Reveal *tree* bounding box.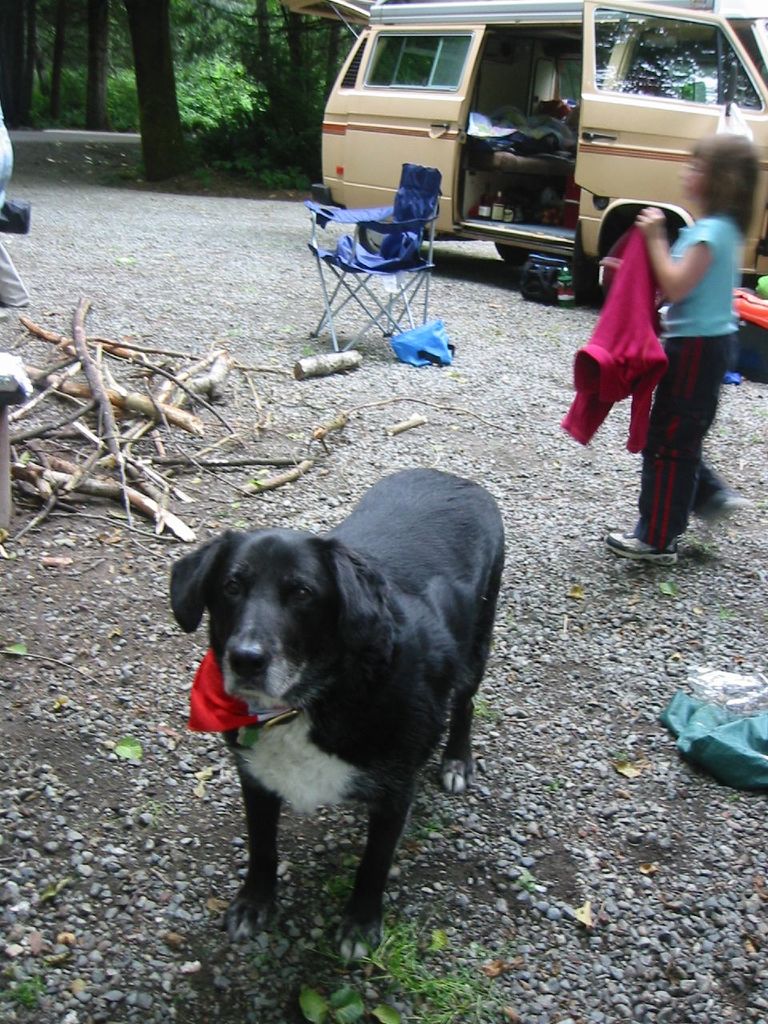
Revealed: pyautogui.locateOnScreen(0, 0, 35, 126).
